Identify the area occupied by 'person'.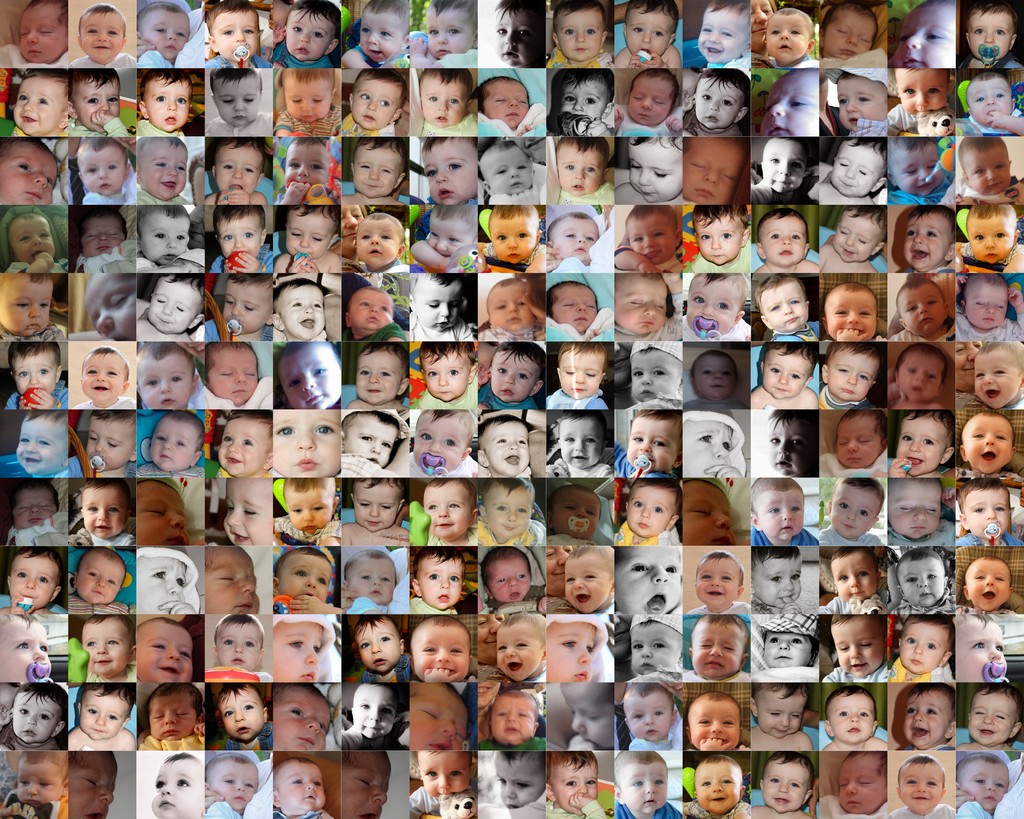
Area: rect(134, 206, 191, 272).
